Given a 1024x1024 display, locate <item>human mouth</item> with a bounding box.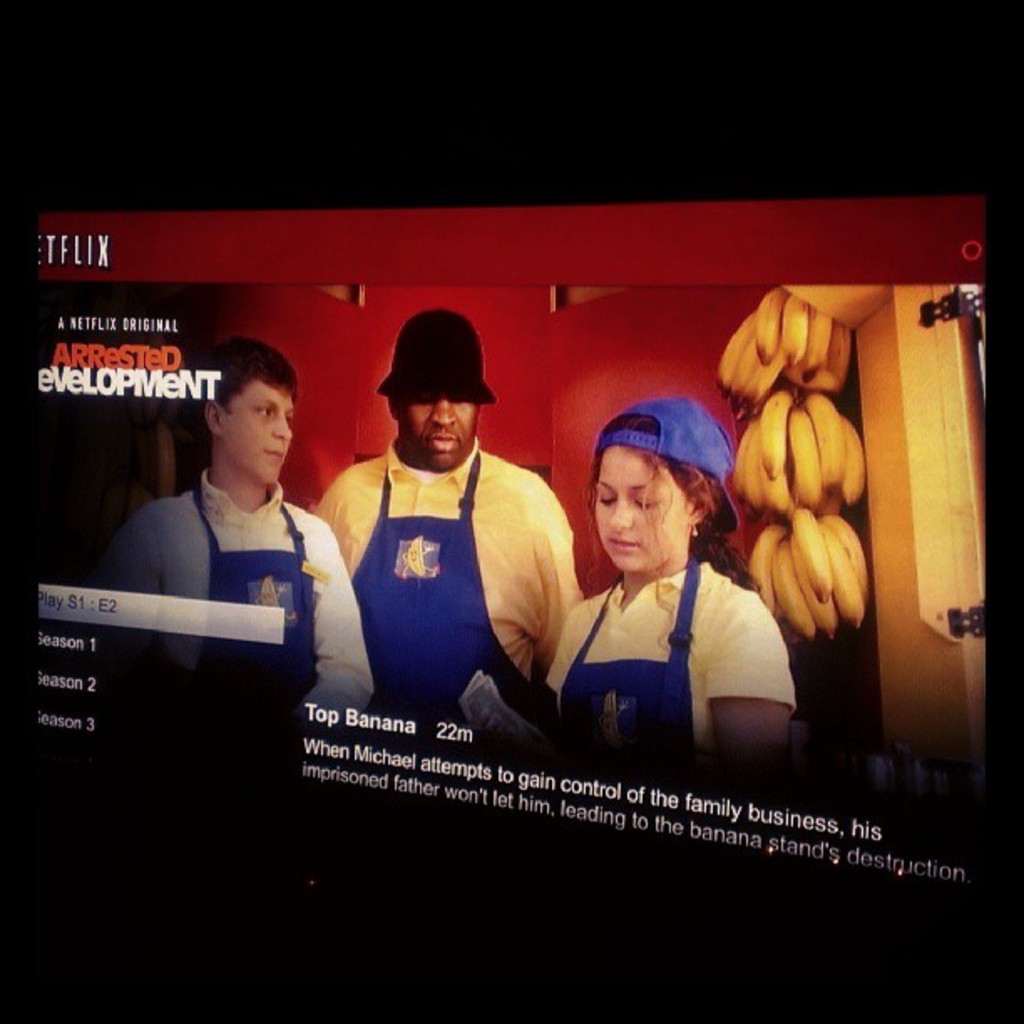
Located: <bbox>422, 432, 458, 455</bbox>.
